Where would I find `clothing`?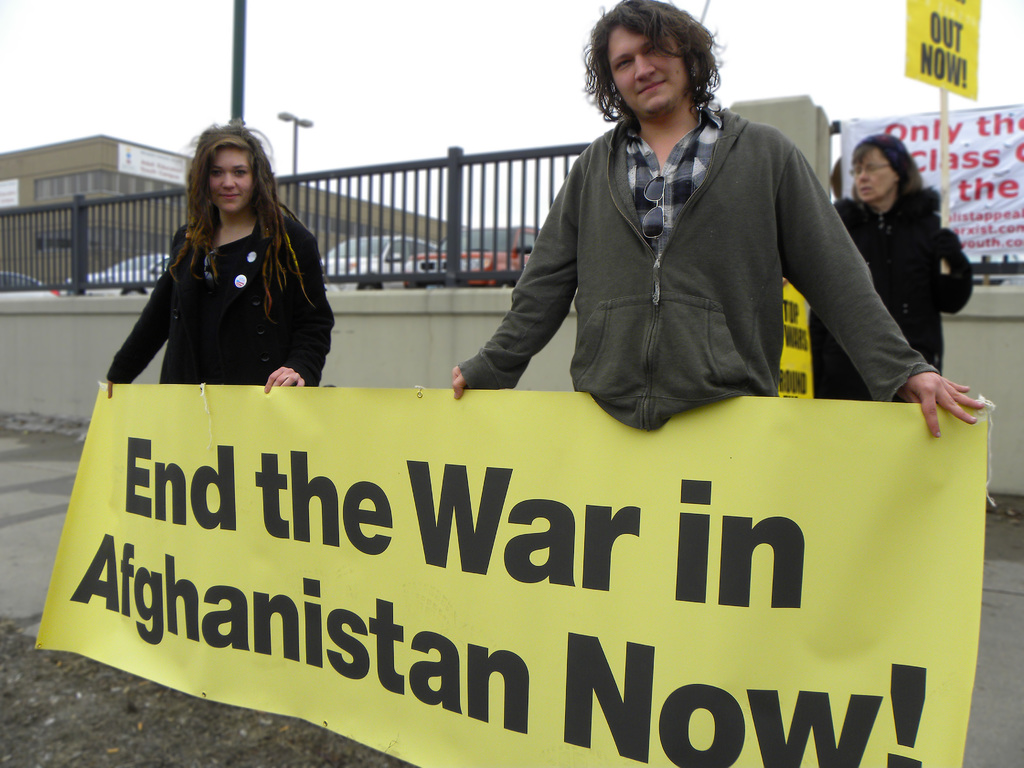
At 113:182:334:397.
